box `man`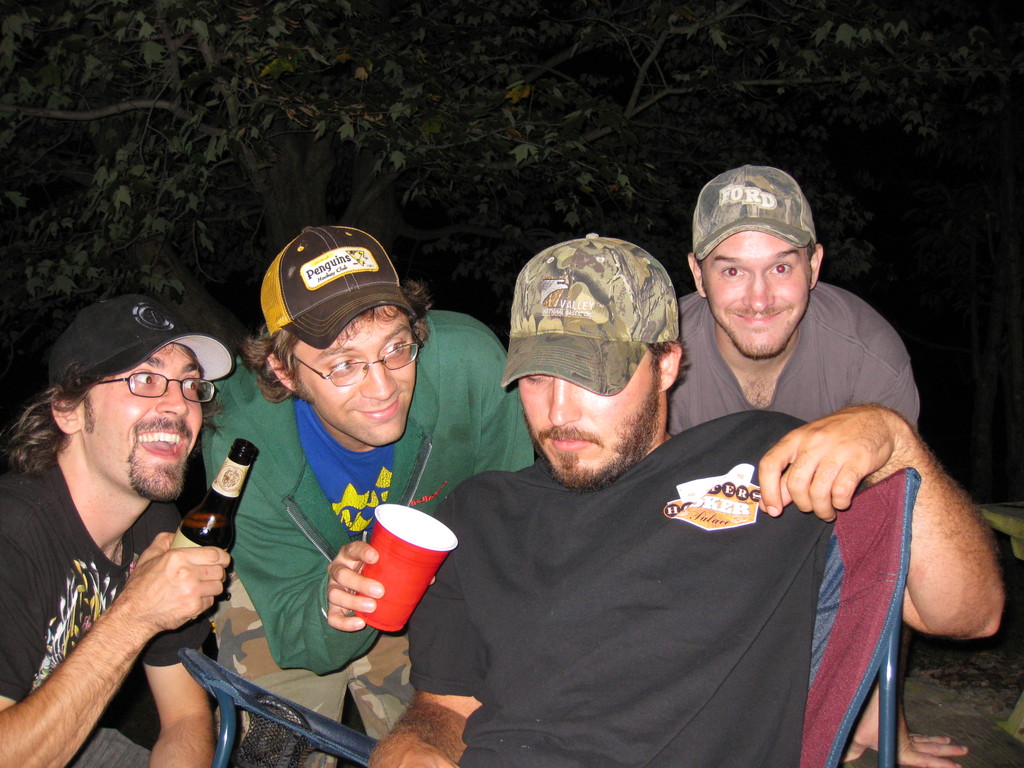
crop(673, 159, 980, 767)
